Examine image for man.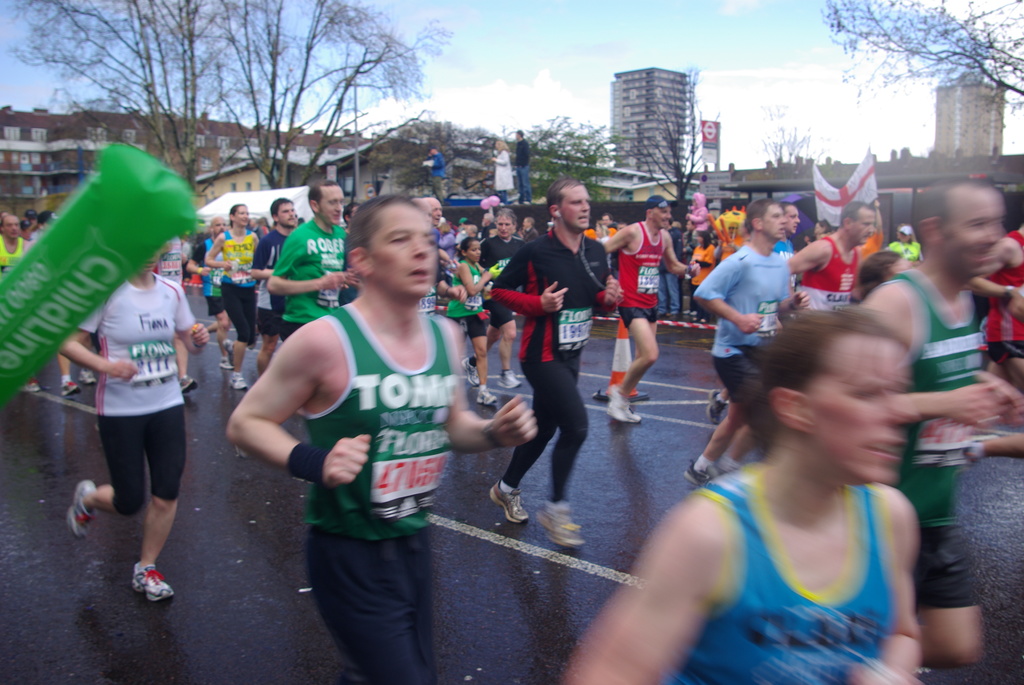
Examination result: bbox=[690, 197, 813, 487].
